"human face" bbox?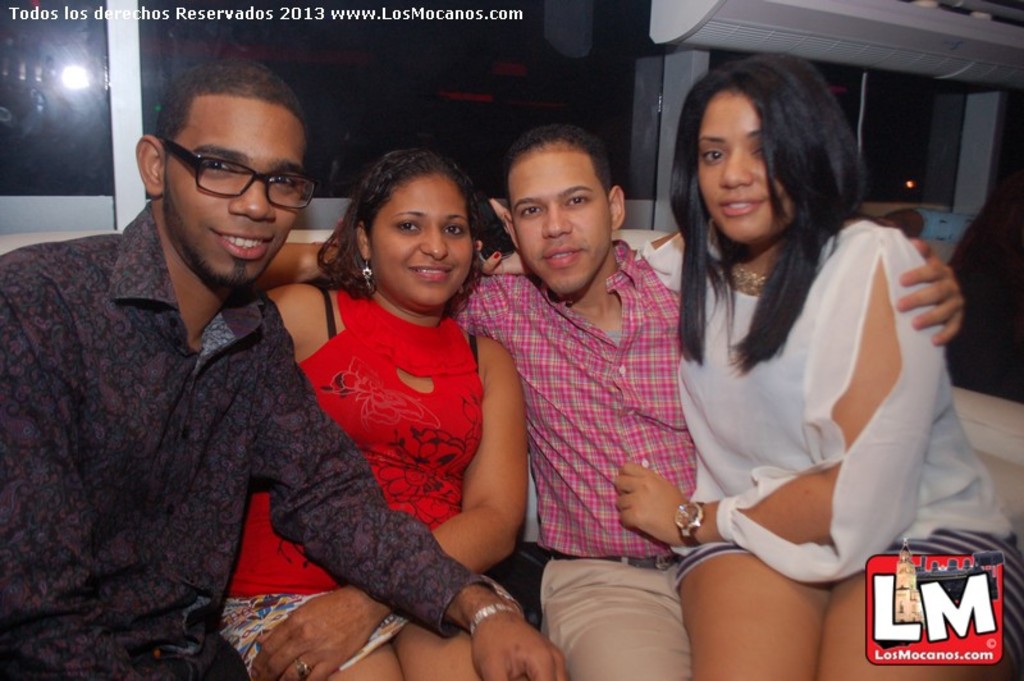
box=[694, 90, 800, 243]
